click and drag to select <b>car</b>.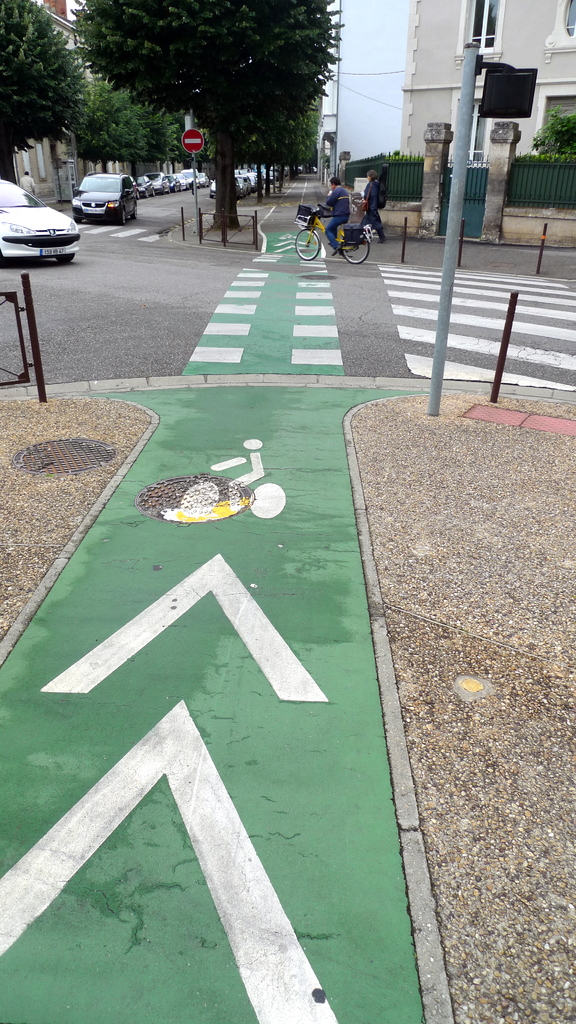
Selection: (x1=1, y1=179, x2=74, y2=245).
